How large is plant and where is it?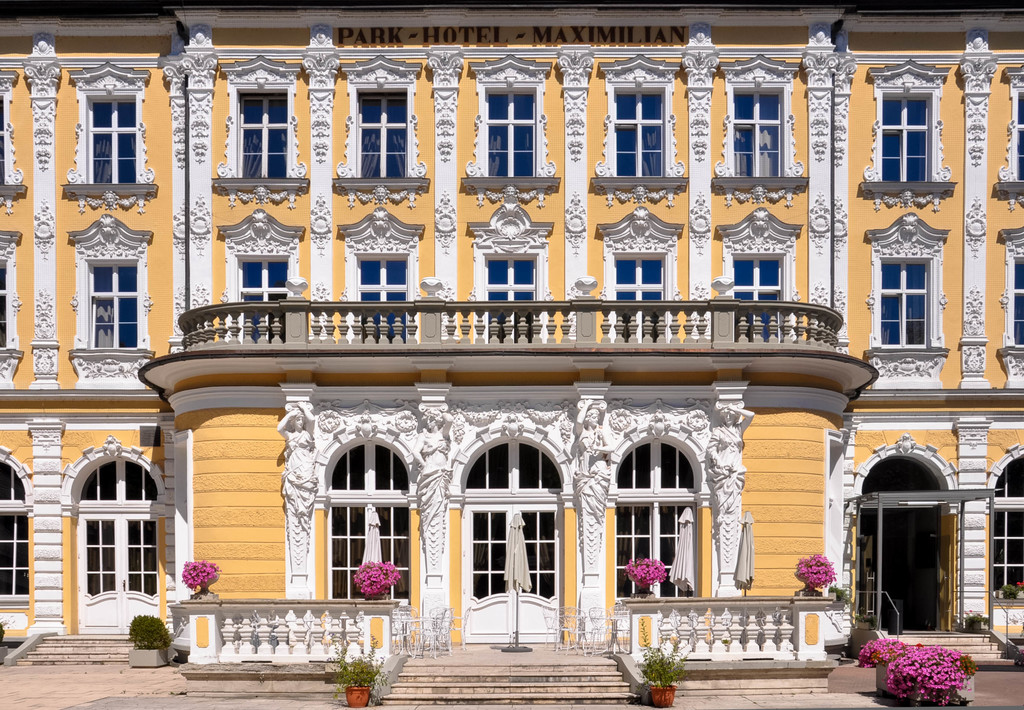
Bounding box: x1=625, y1=553, x2=675, y2=594.
